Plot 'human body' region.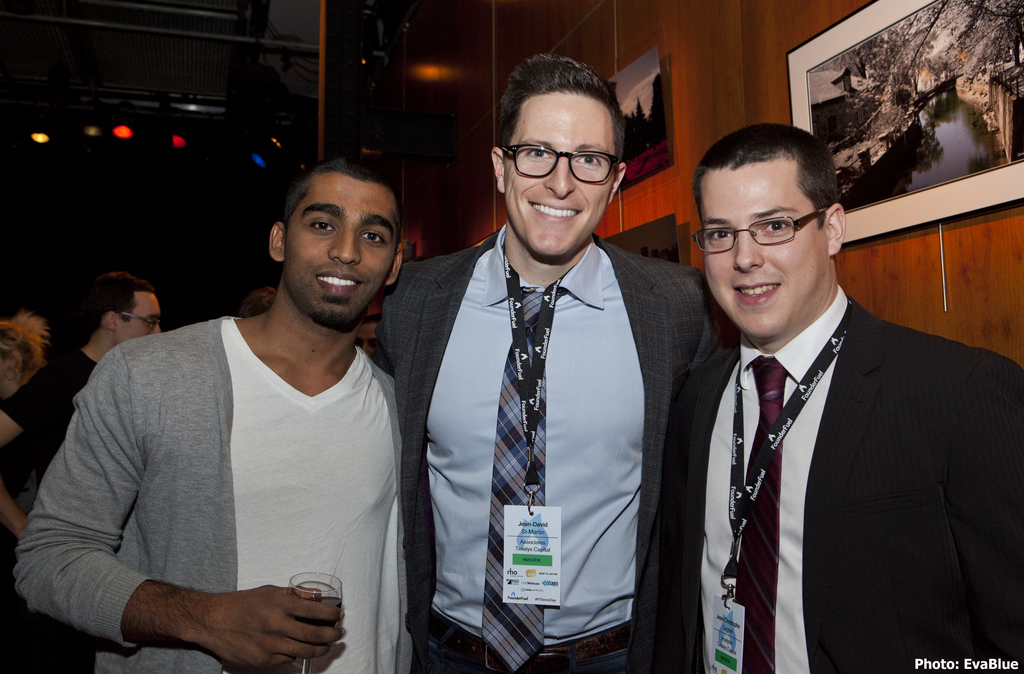
Plotted at <box>378,49,760,673</box>.
